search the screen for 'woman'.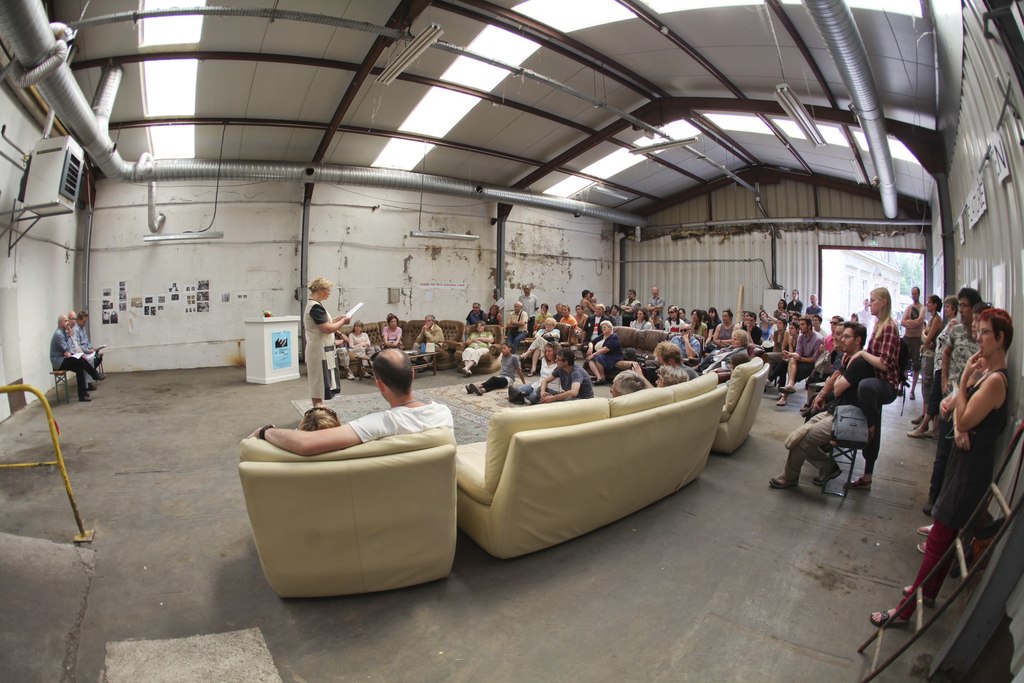
Found at box=[585, 318, 625, 384].
